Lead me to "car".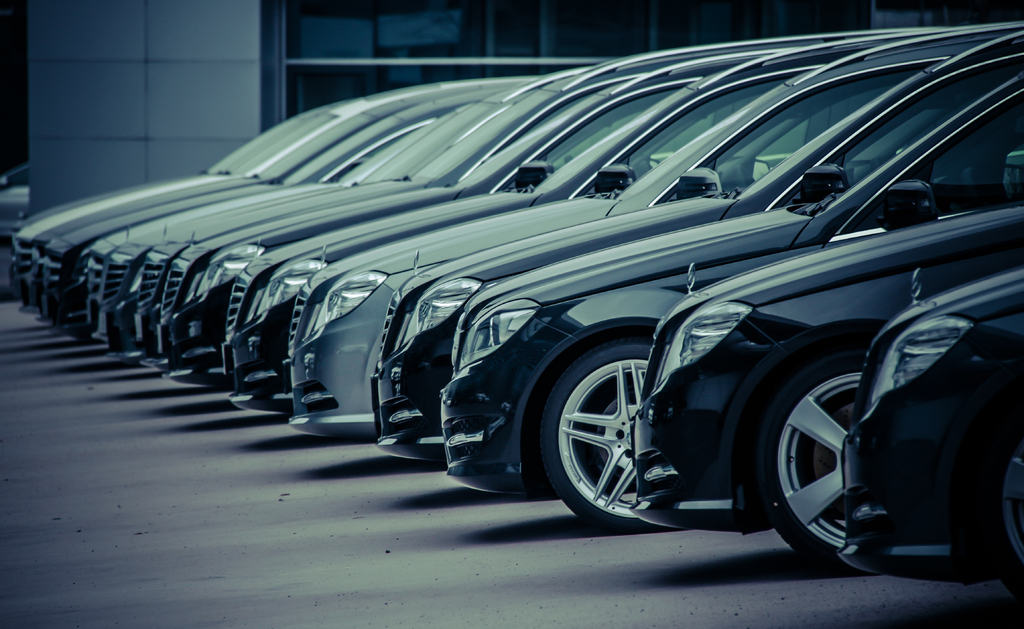
Lead to <box>838,266,1023,585</box>.
